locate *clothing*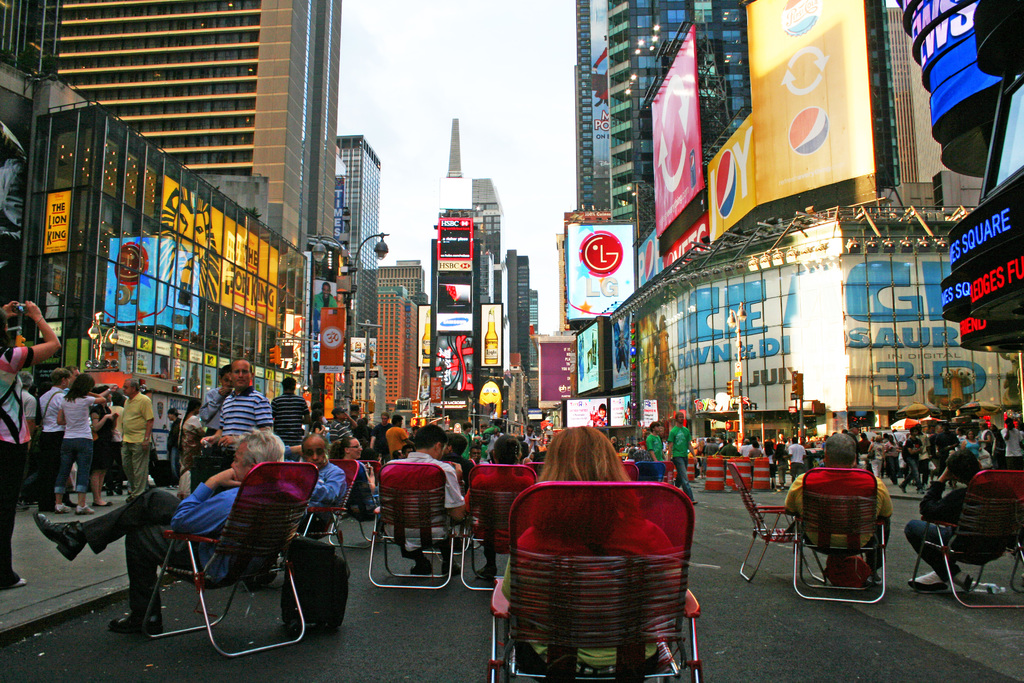
311,292,337,313
